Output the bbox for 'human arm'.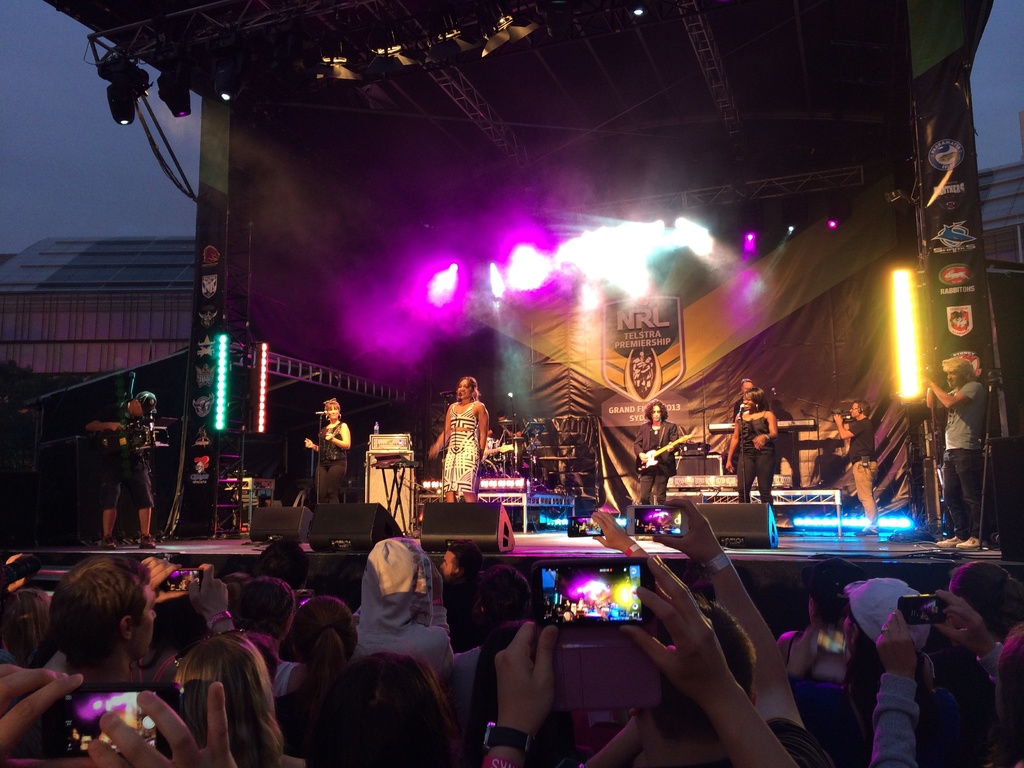
[618, 553, 800, 767].
